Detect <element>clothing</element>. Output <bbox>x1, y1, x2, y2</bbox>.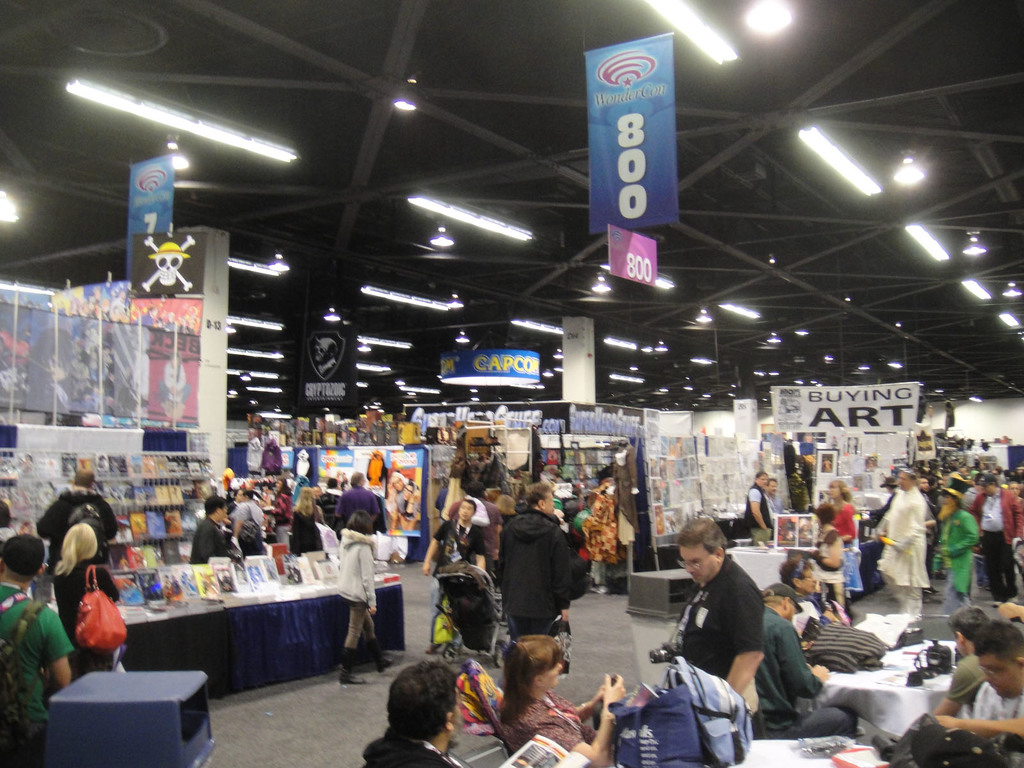
<bbox>976, 672, 1023, 767</bbox>.
